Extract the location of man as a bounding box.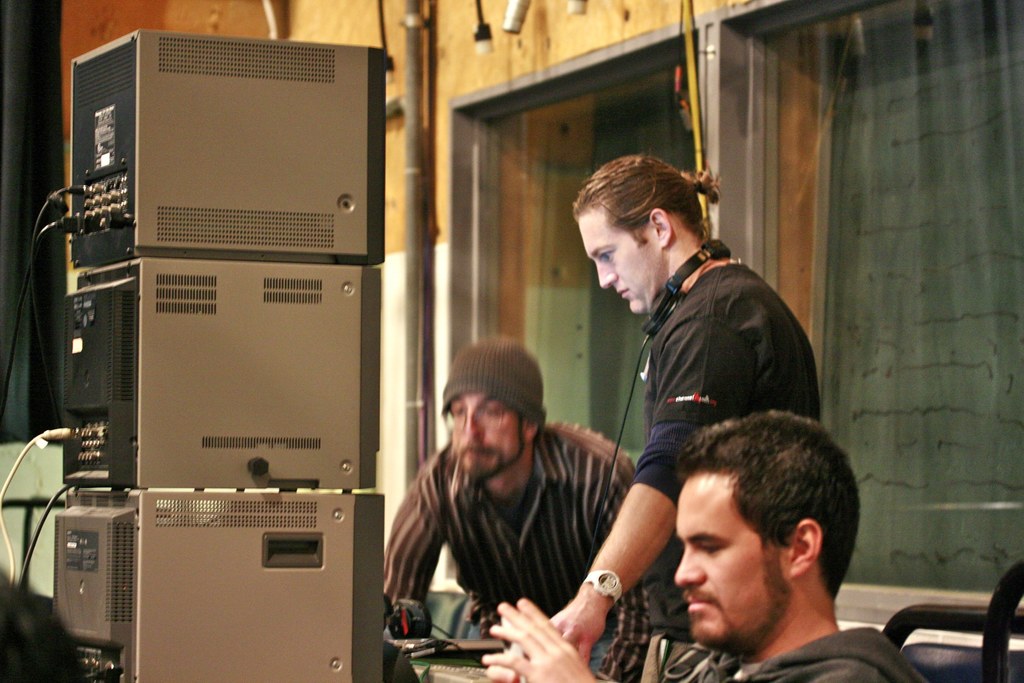
567/150/827/682.
